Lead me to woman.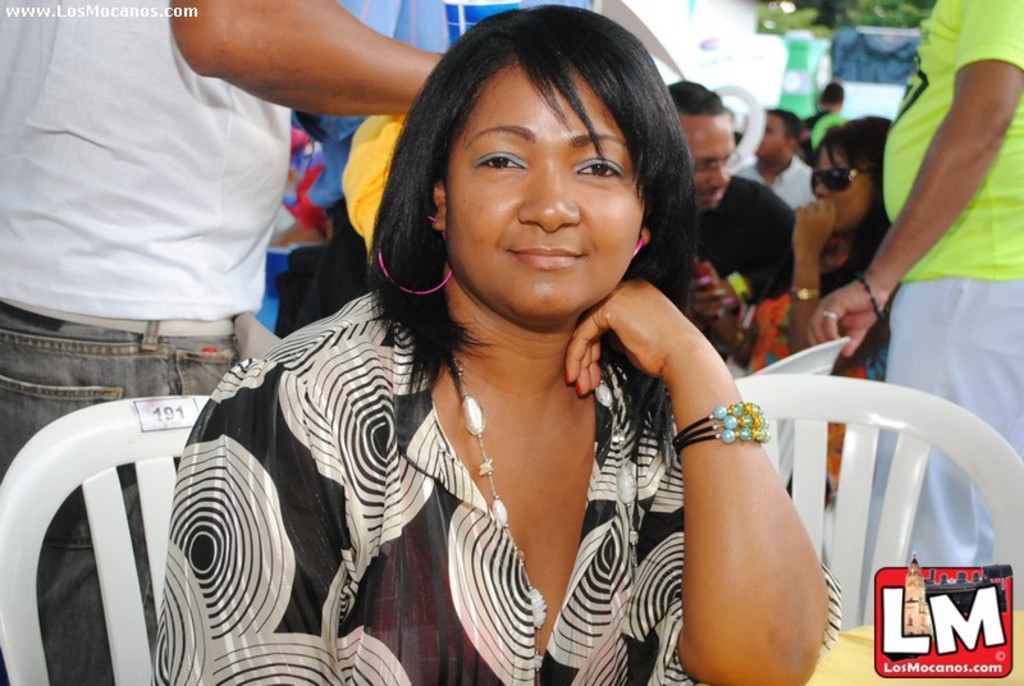
Lead to [746, 116, 893, 506].
